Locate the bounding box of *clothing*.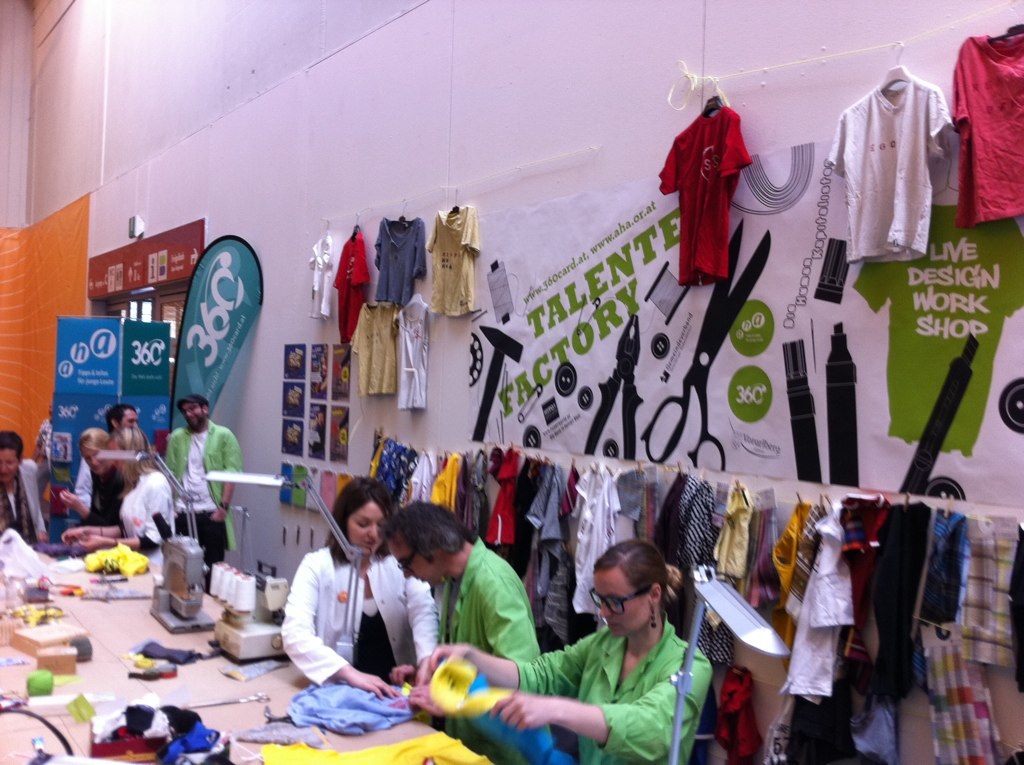
Bounding box: bbox(269, 678, 398, 752).
